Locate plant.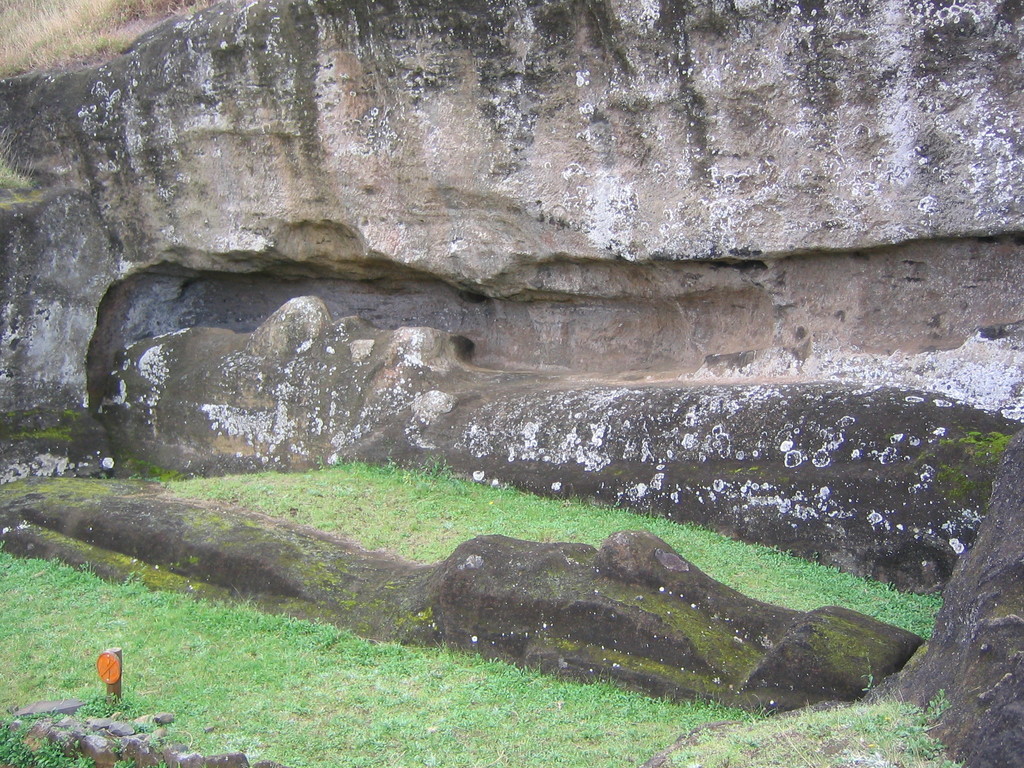
Bounding box: select_region(0, 447, 977, 767).
